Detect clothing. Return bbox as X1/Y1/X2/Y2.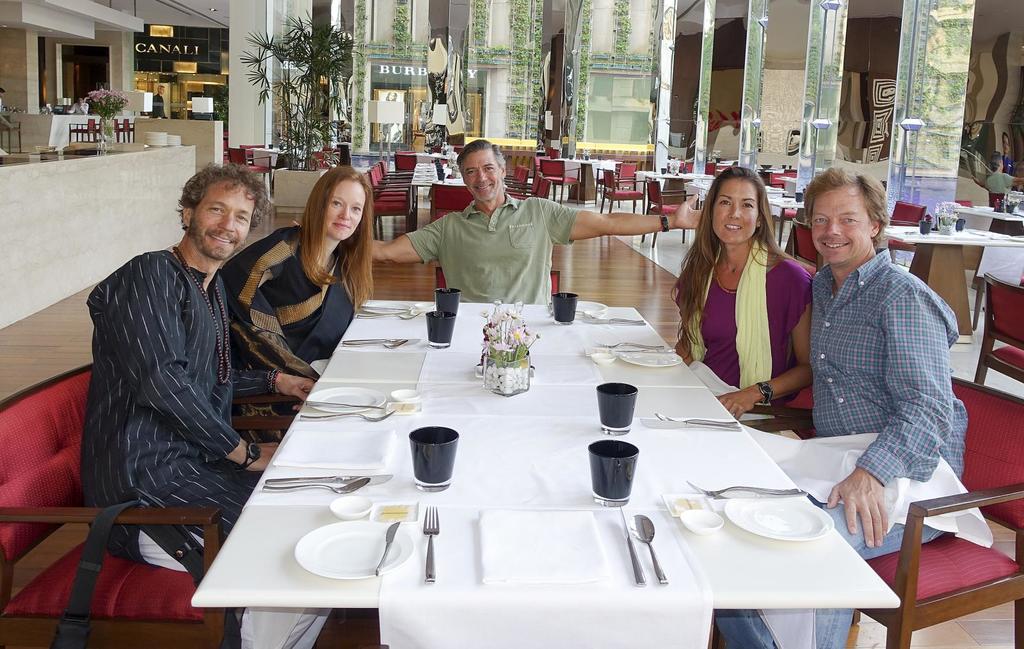
987/169/1017/194.
